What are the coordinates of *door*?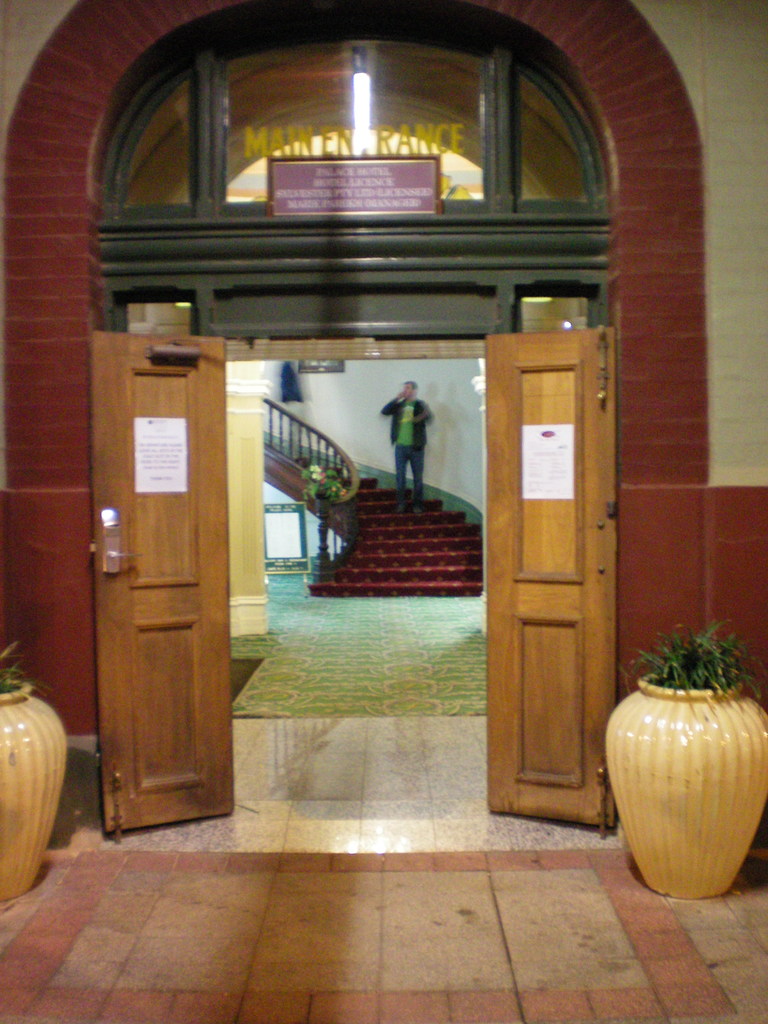
rect(486, 328, 622, 837).
